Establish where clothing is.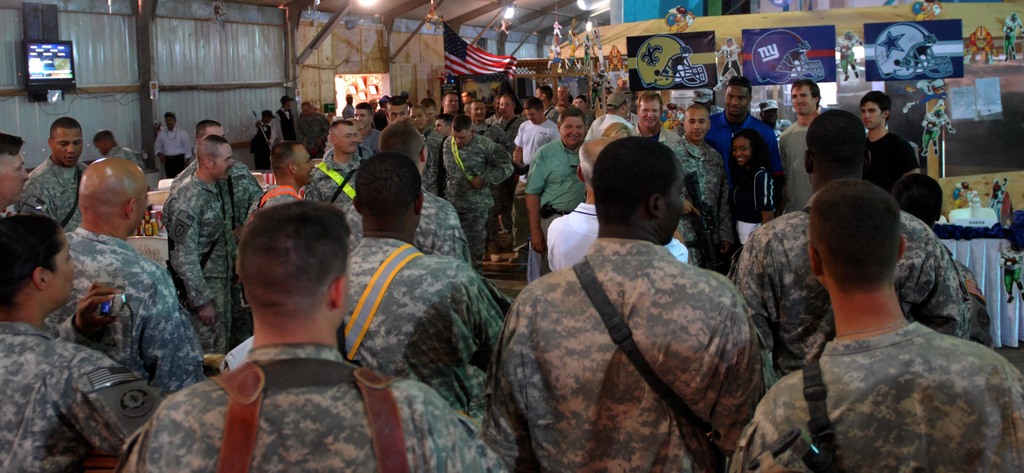
Established at <region>163, 171, 241, 368</region>.
